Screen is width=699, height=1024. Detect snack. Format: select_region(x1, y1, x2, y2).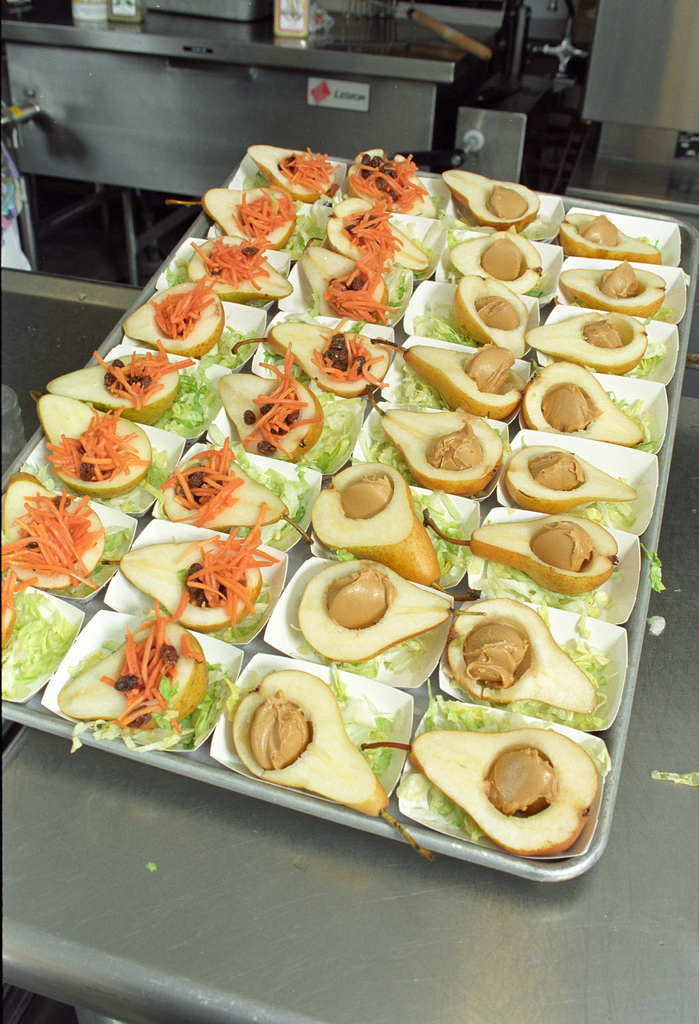
select_region(390, 713, 629, 868).
